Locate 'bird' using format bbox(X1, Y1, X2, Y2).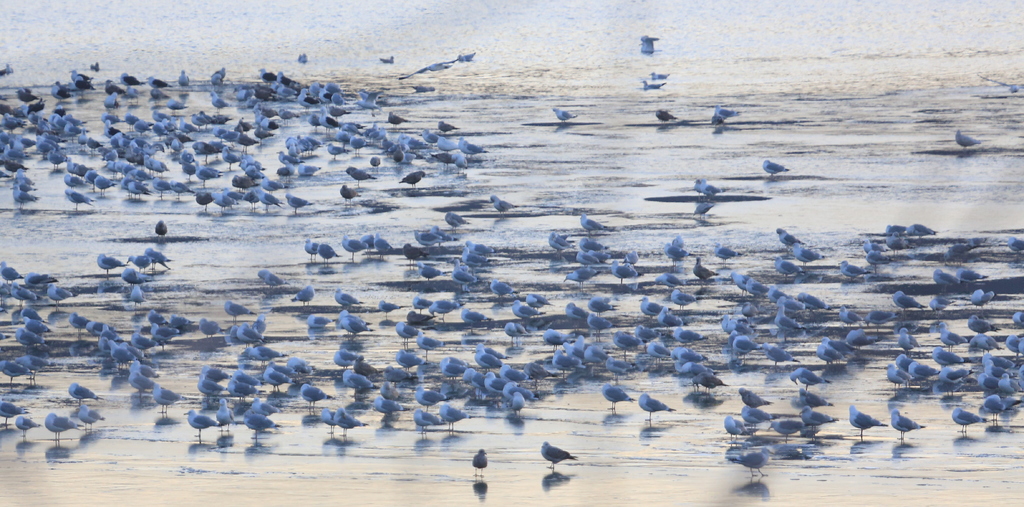
bbox(44, 408, 65, 444).
